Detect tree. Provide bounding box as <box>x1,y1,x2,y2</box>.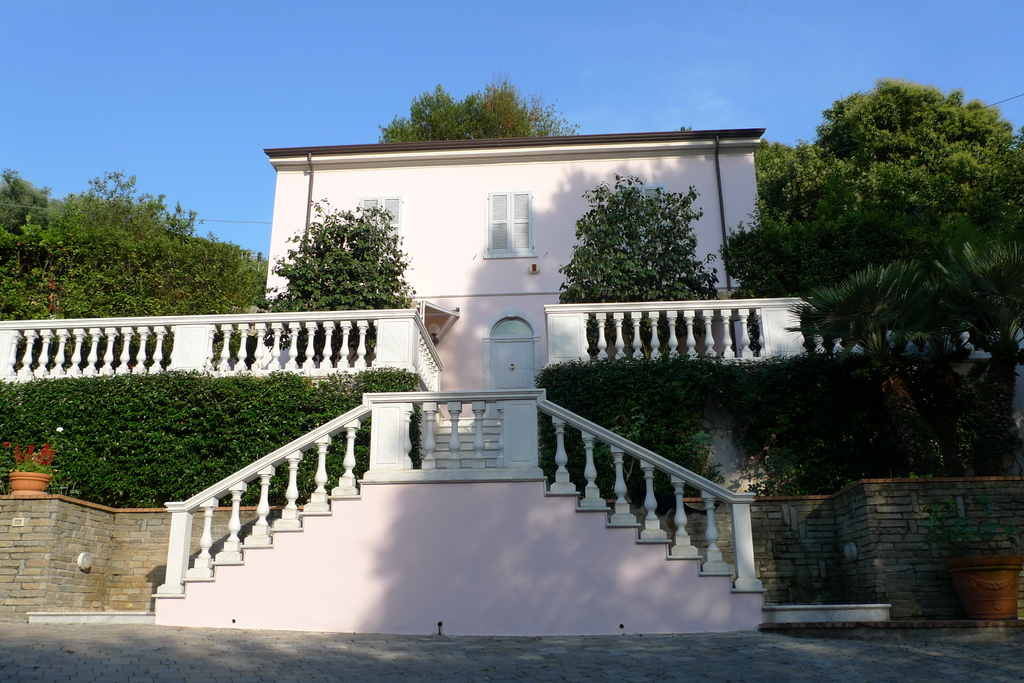
<box>787,257,955,478</box>.
